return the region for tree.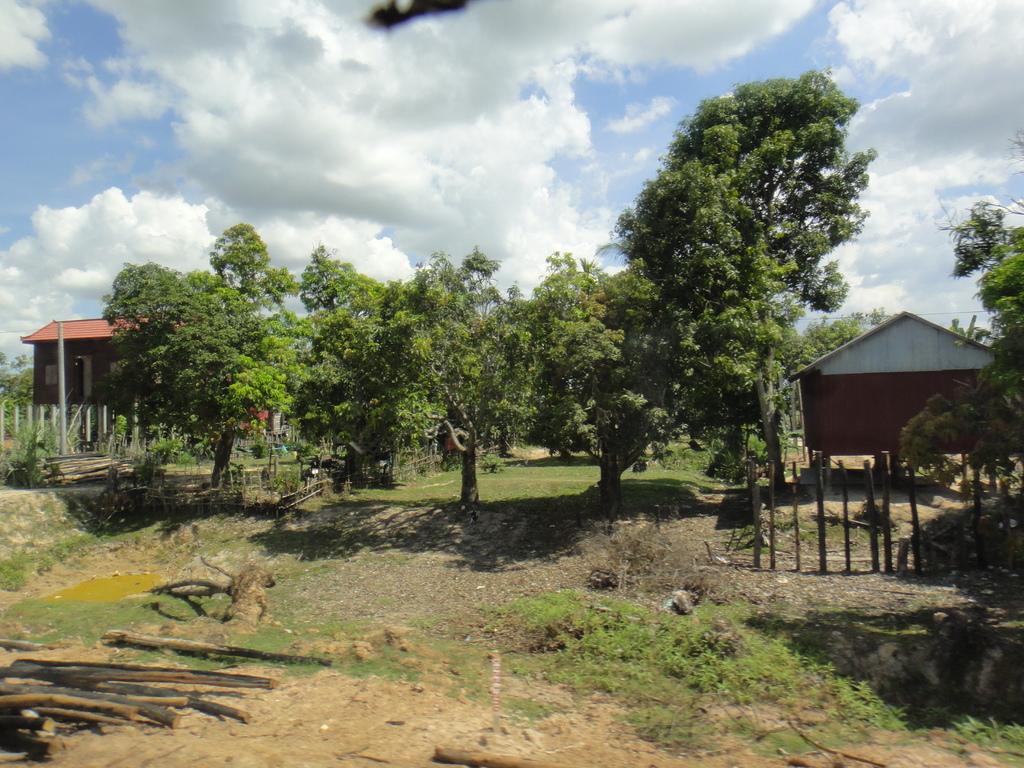
detection(938, 129, 1023, 278).
